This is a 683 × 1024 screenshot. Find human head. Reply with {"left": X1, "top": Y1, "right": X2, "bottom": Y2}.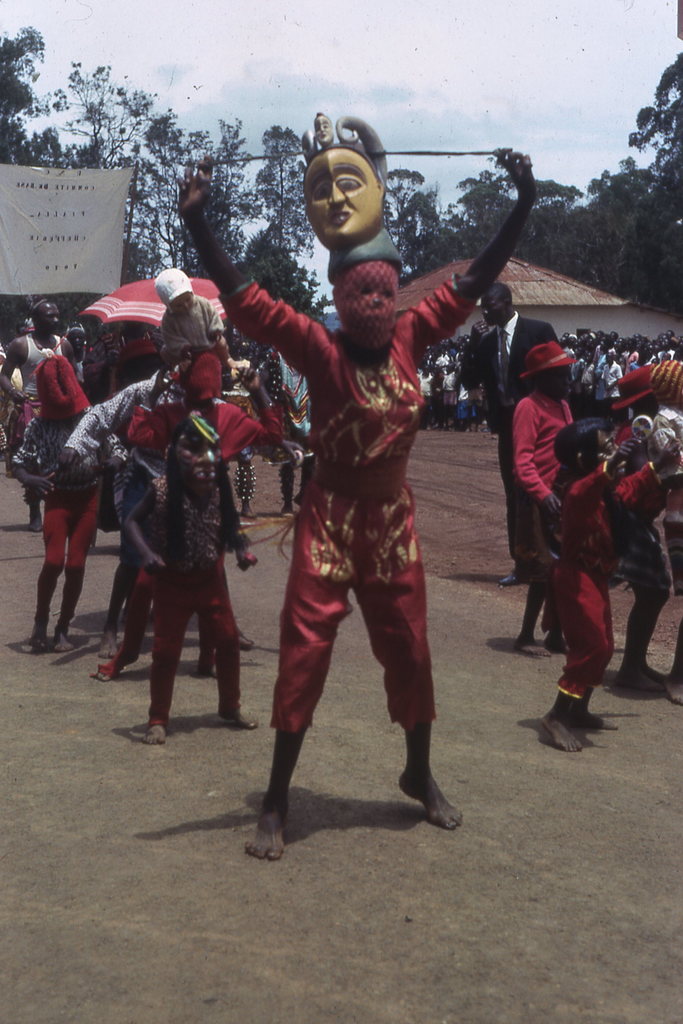
{"left": 297, "top": 145, "right": 393, "bottom": 243}.
